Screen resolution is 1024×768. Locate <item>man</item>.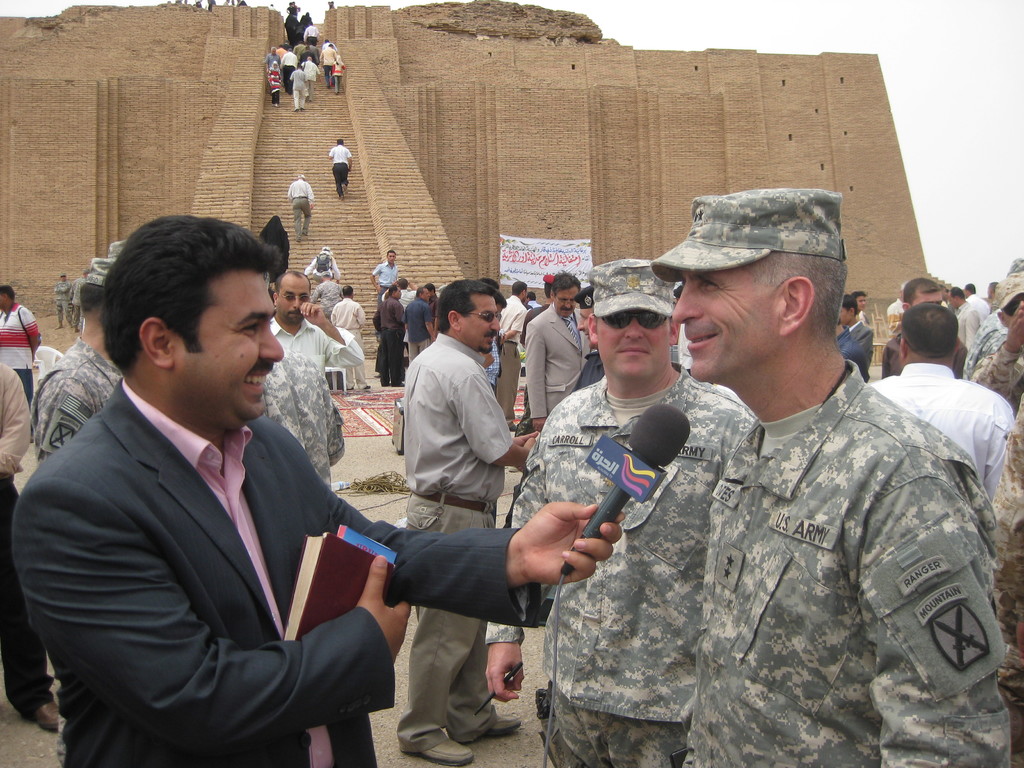
<box>29,255,122,460</box>.
